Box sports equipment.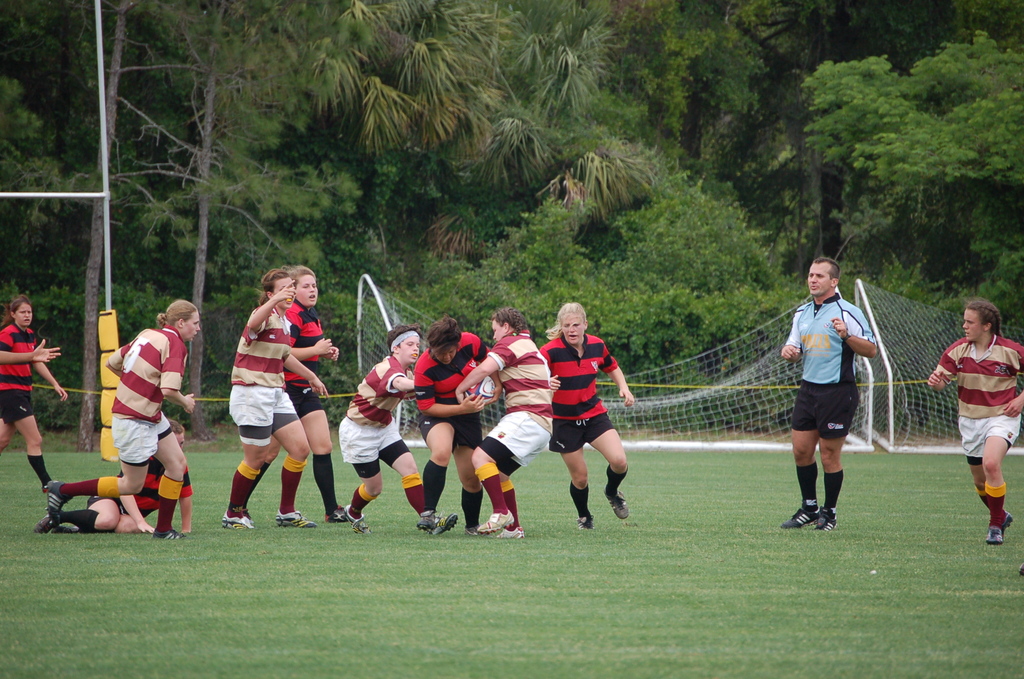
bbox=(358, 286, 874, 455).
